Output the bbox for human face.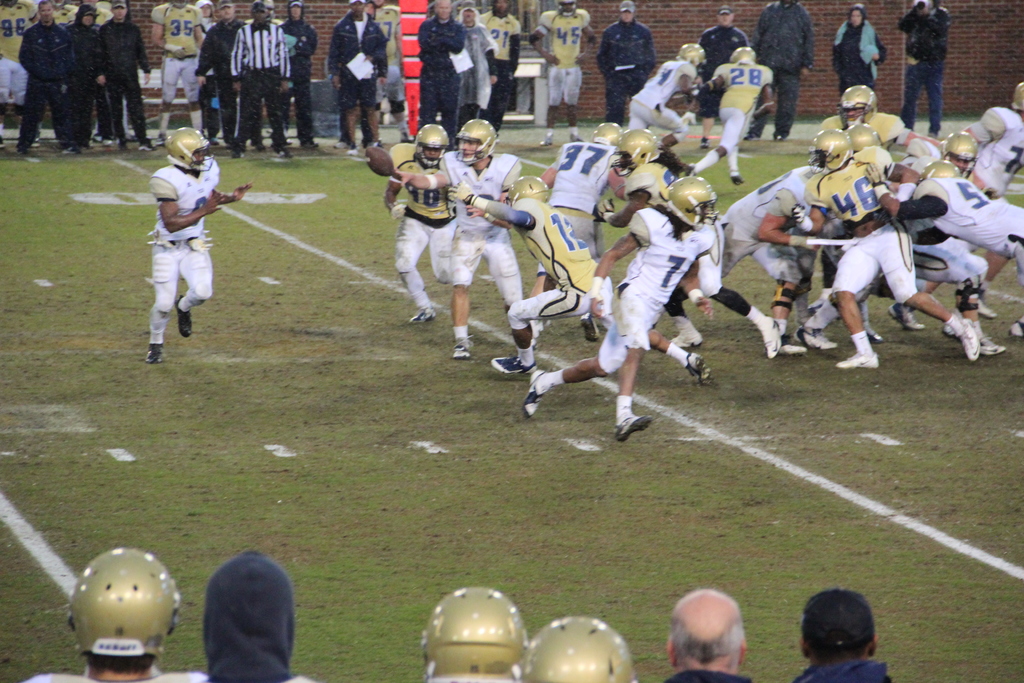
crop(460, 6, 476, 24).
